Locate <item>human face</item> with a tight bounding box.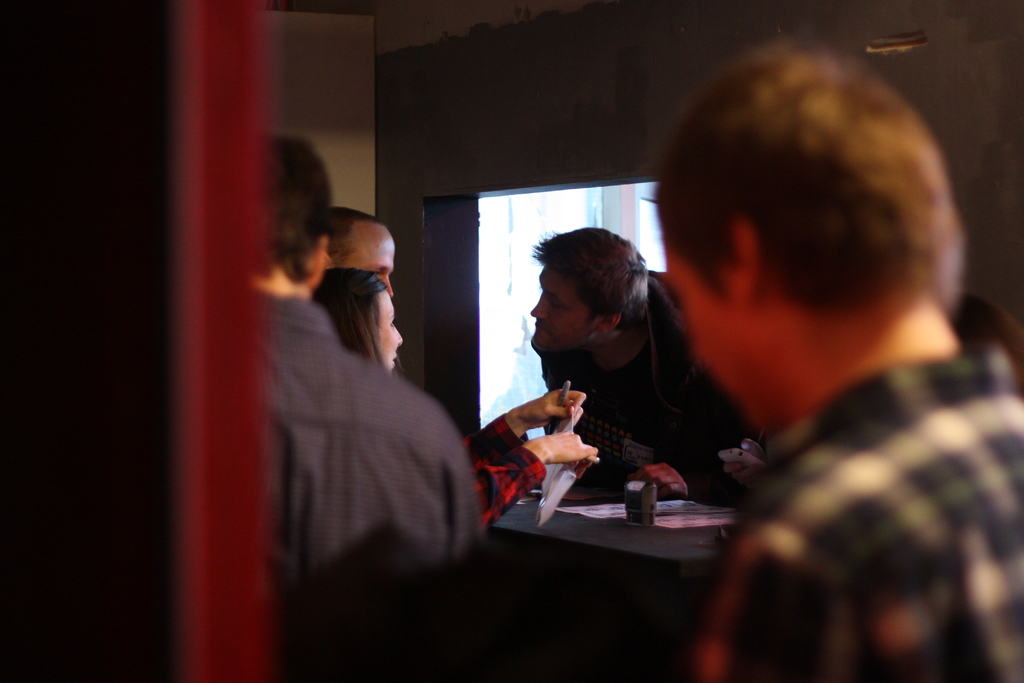
(659, 236, 769, 436).
